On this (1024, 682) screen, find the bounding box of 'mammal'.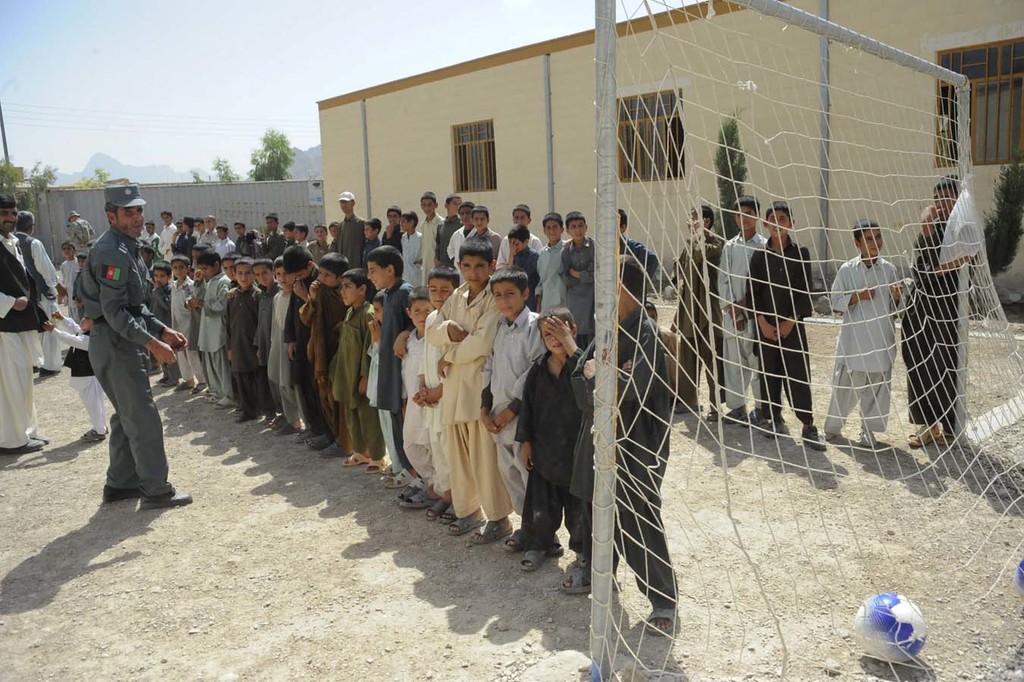
Bounding box: 605 209 661 288.
